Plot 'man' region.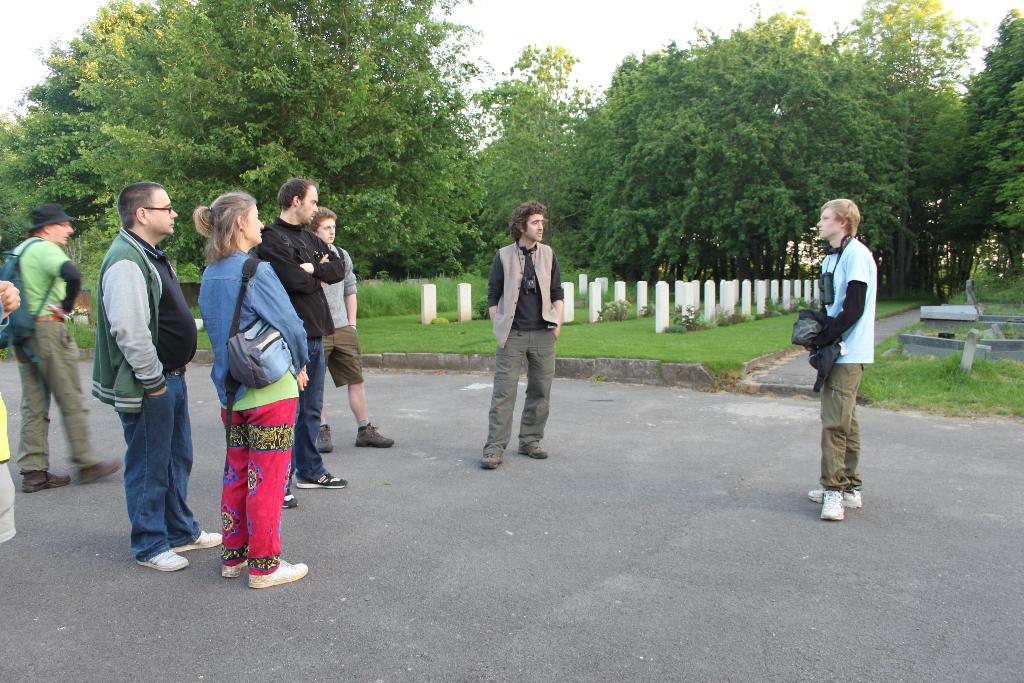
Plotted at 476, 197, 567, 474.
